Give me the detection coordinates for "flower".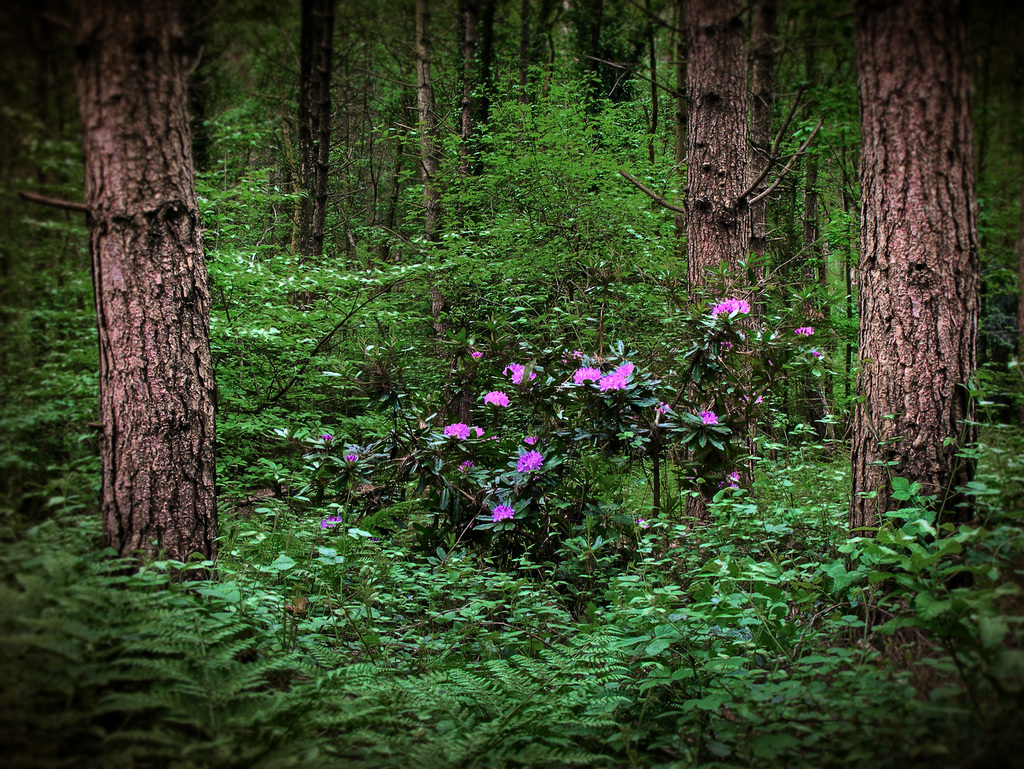
box(440, 420, 467, 443).
